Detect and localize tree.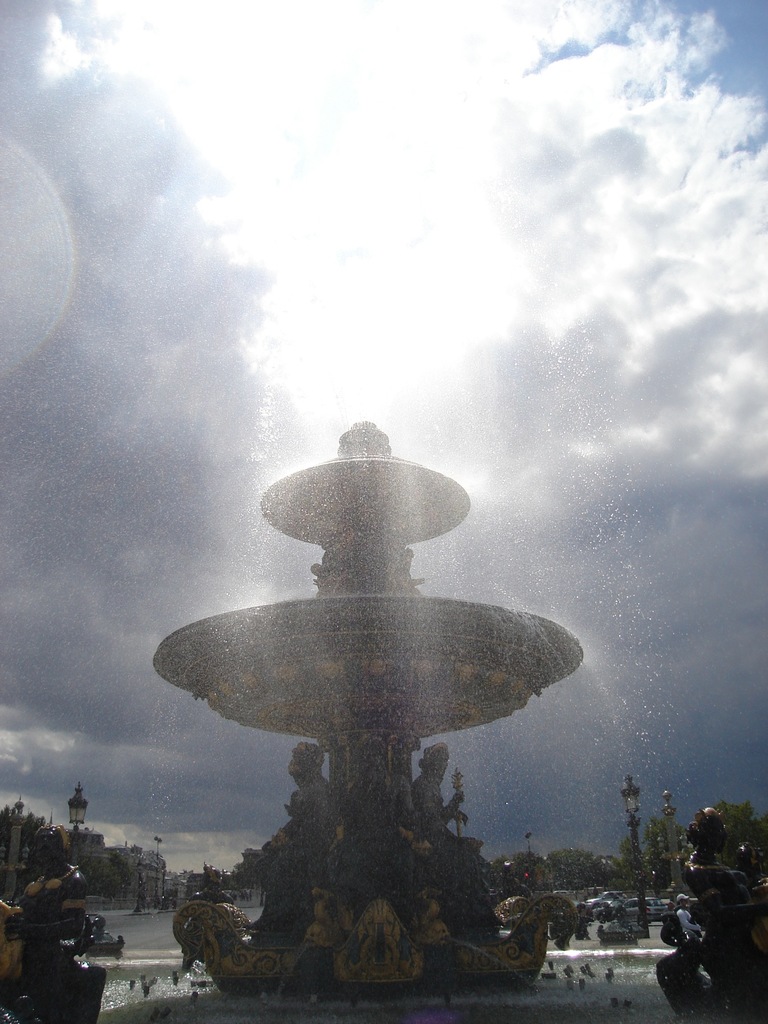
Localized at Rect(73, 827, 173, 897).
